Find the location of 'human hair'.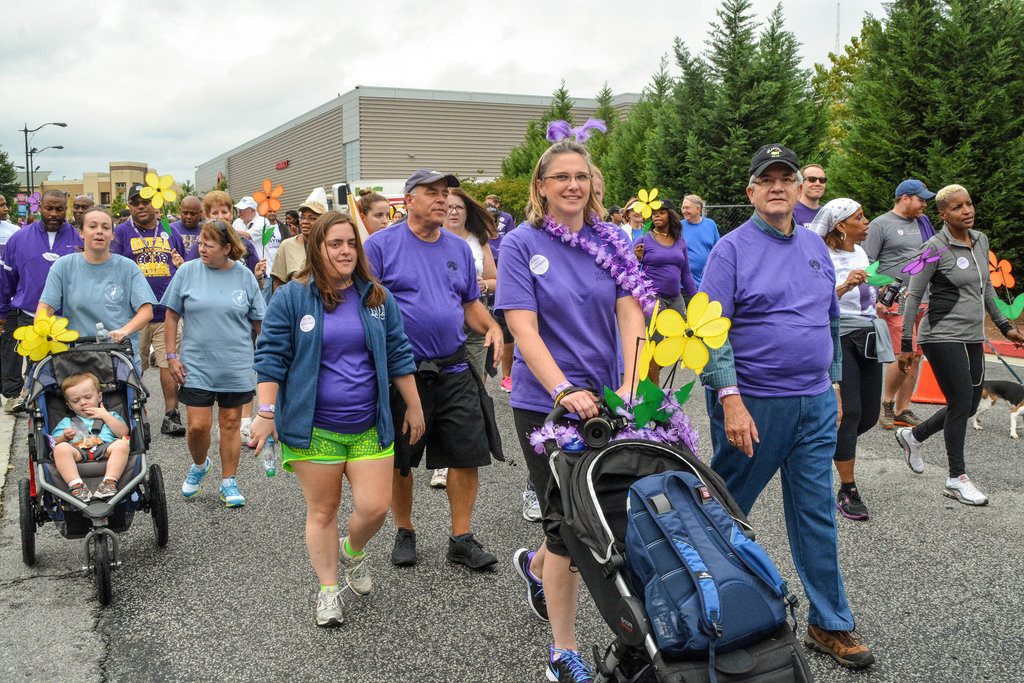
Location: region(195, 215, 246, 262).
